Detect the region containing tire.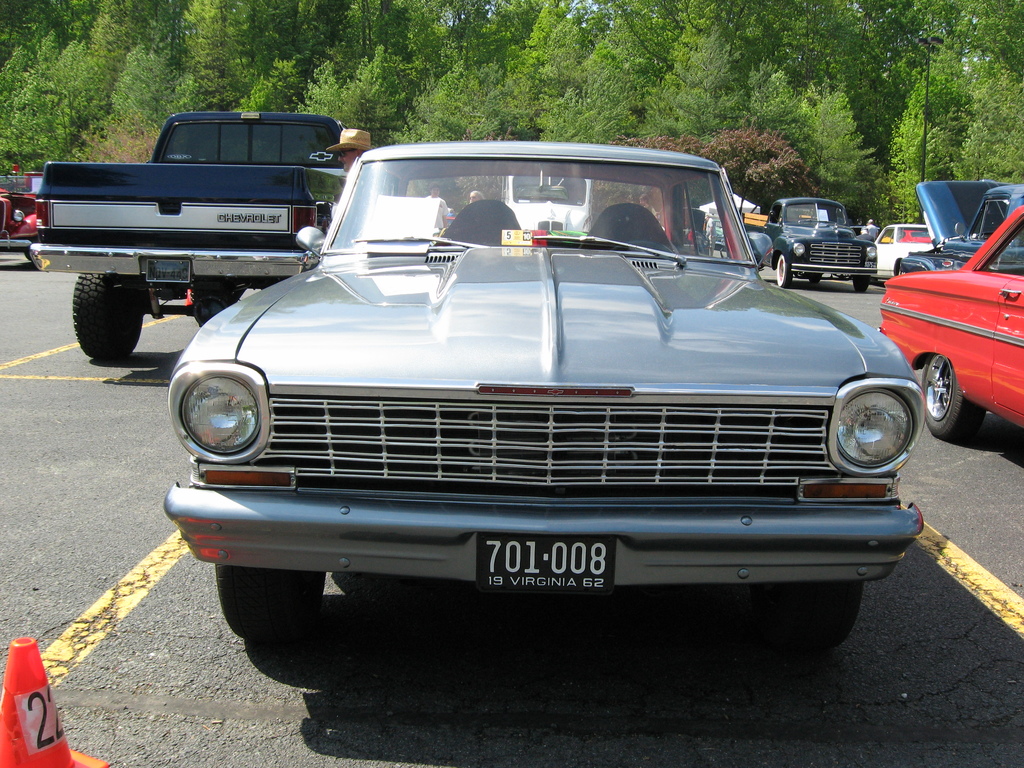
region(787, 579, 867, 654).
